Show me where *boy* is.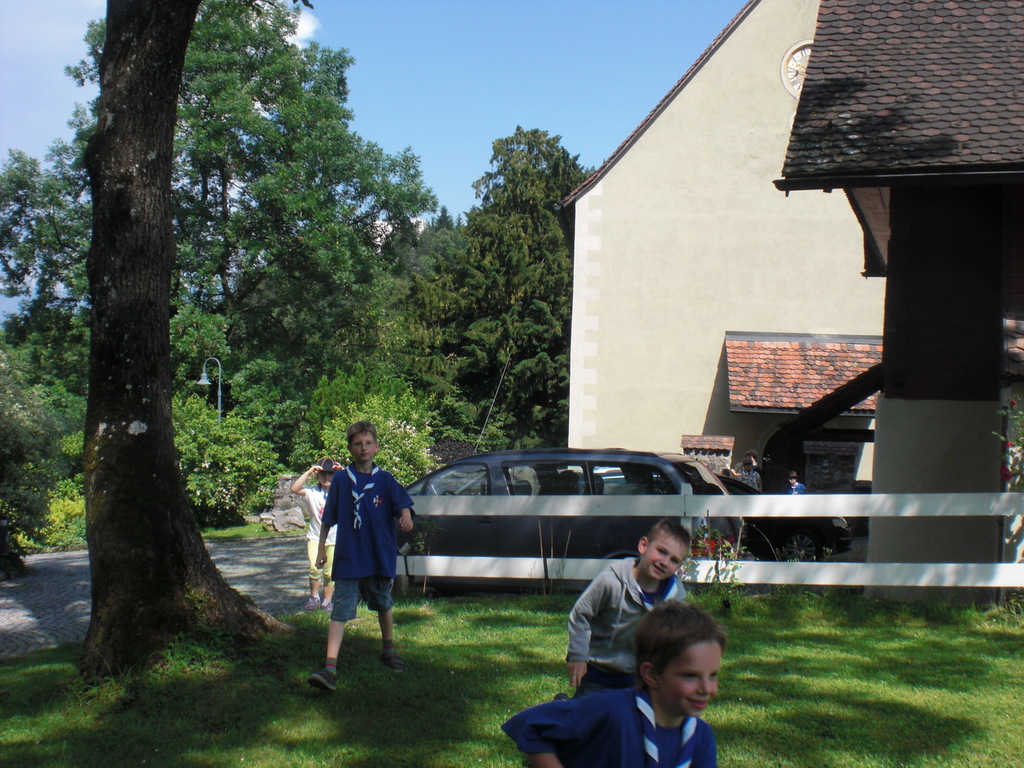
*boy* is at crop(501, 600, 728, 767).
